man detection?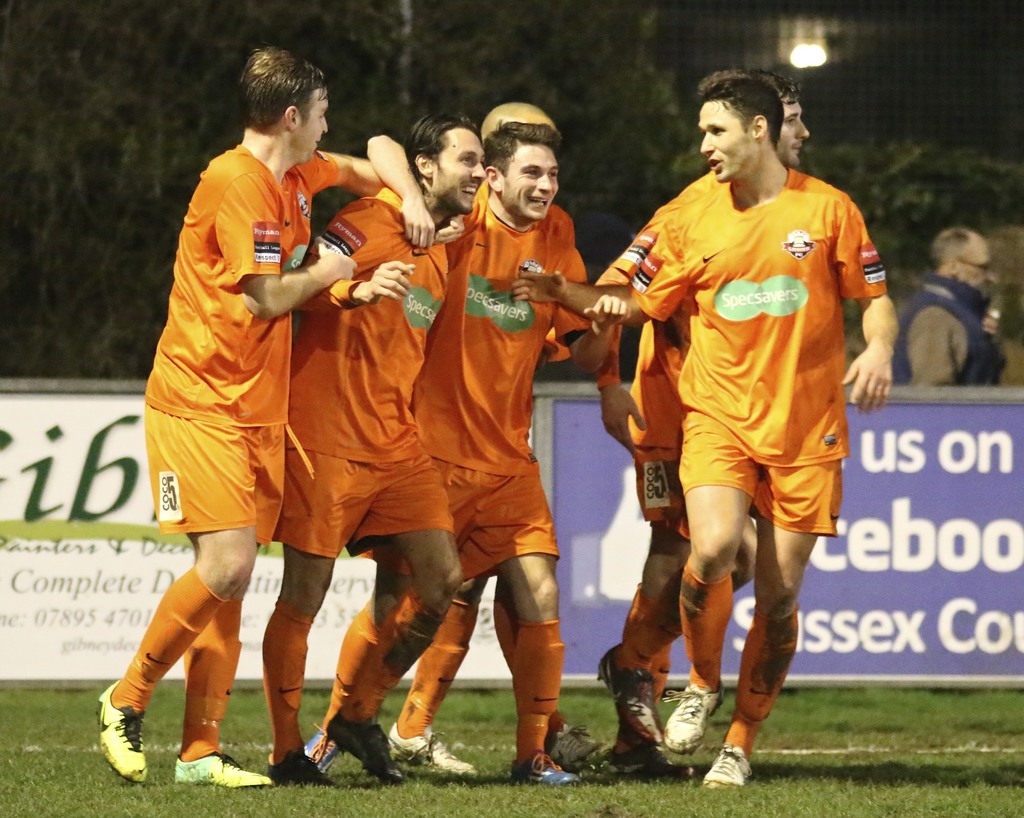
l=896, t=231, r=1007, b=386
